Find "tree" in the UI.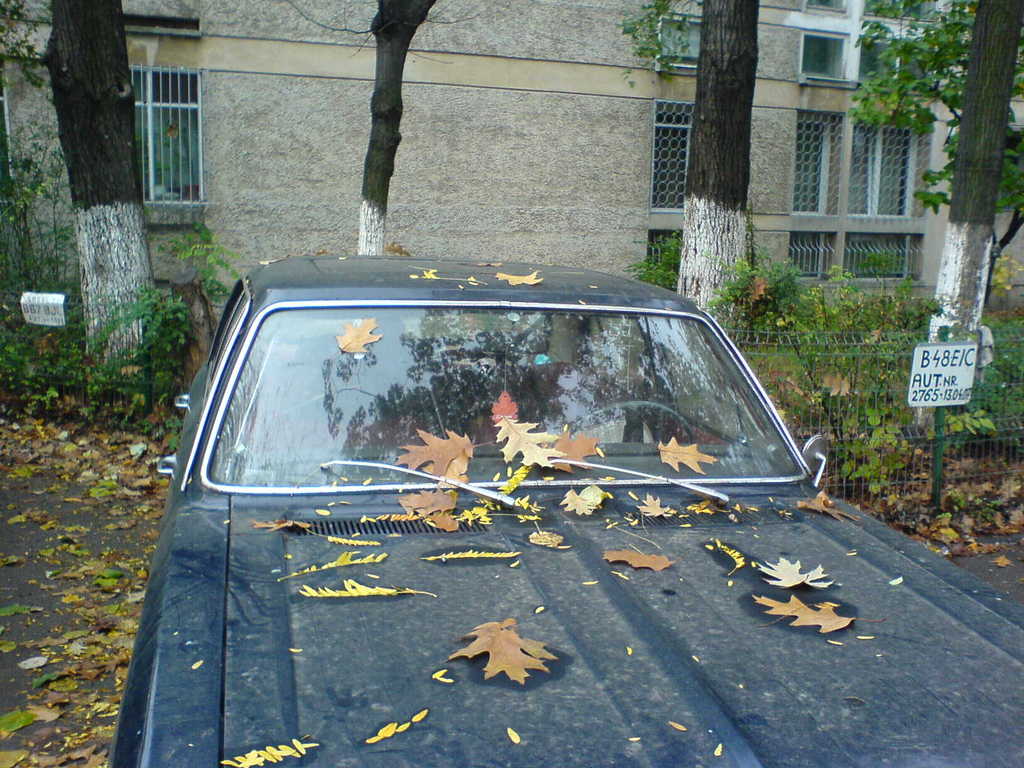
UI element at <bbox>40, 0, 166, 376</bbox>.
